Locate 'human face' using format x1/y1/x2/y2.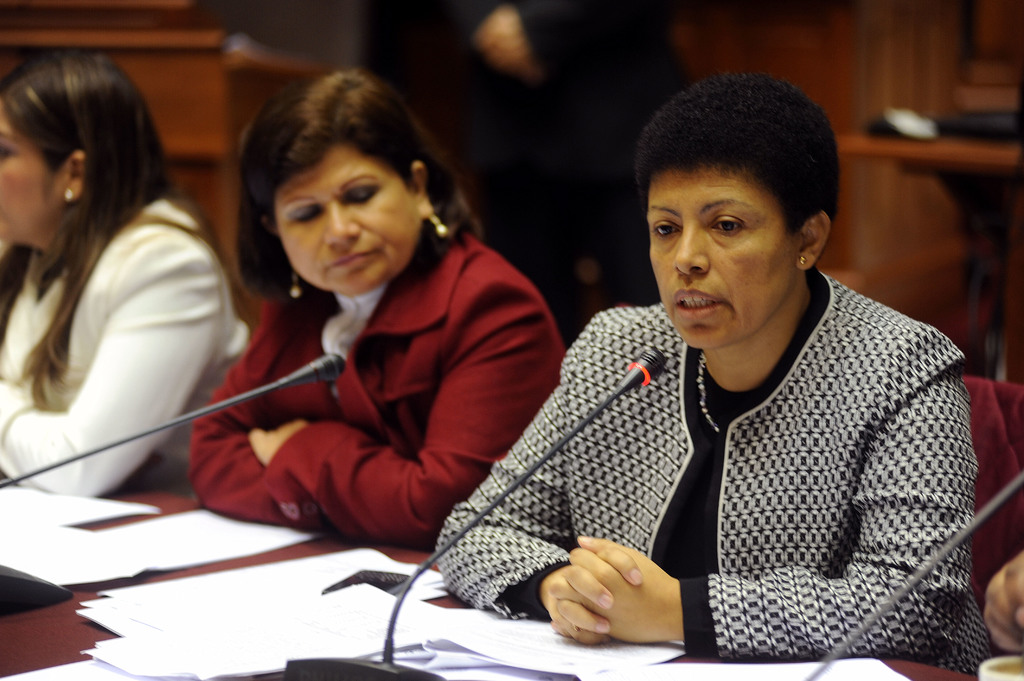
275/142/417/297.
